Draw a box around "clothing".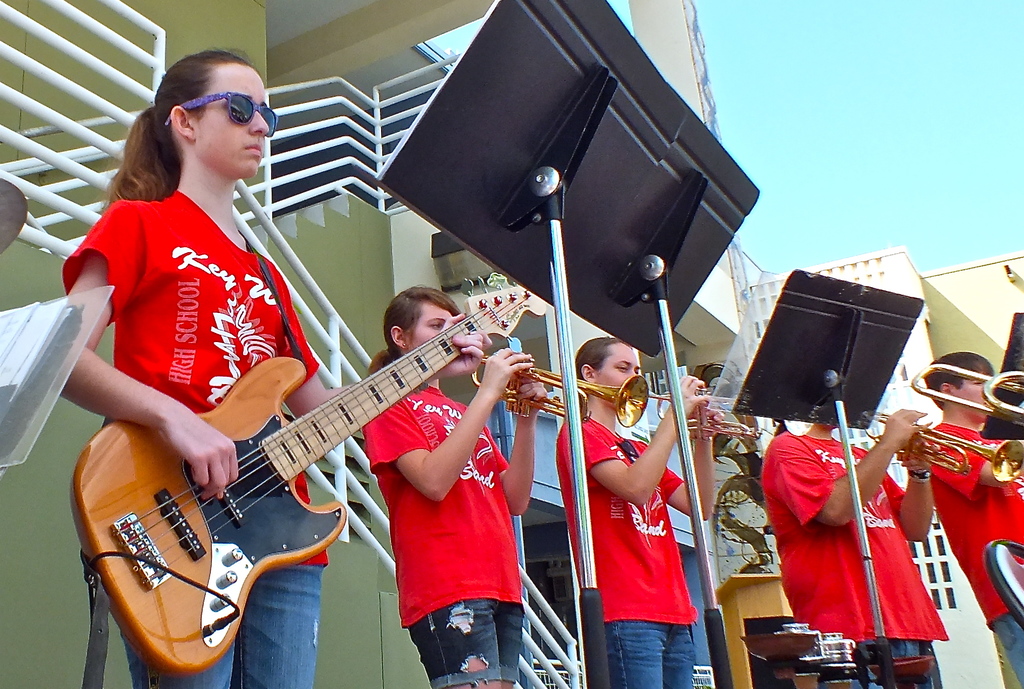
559,419,699,628.
